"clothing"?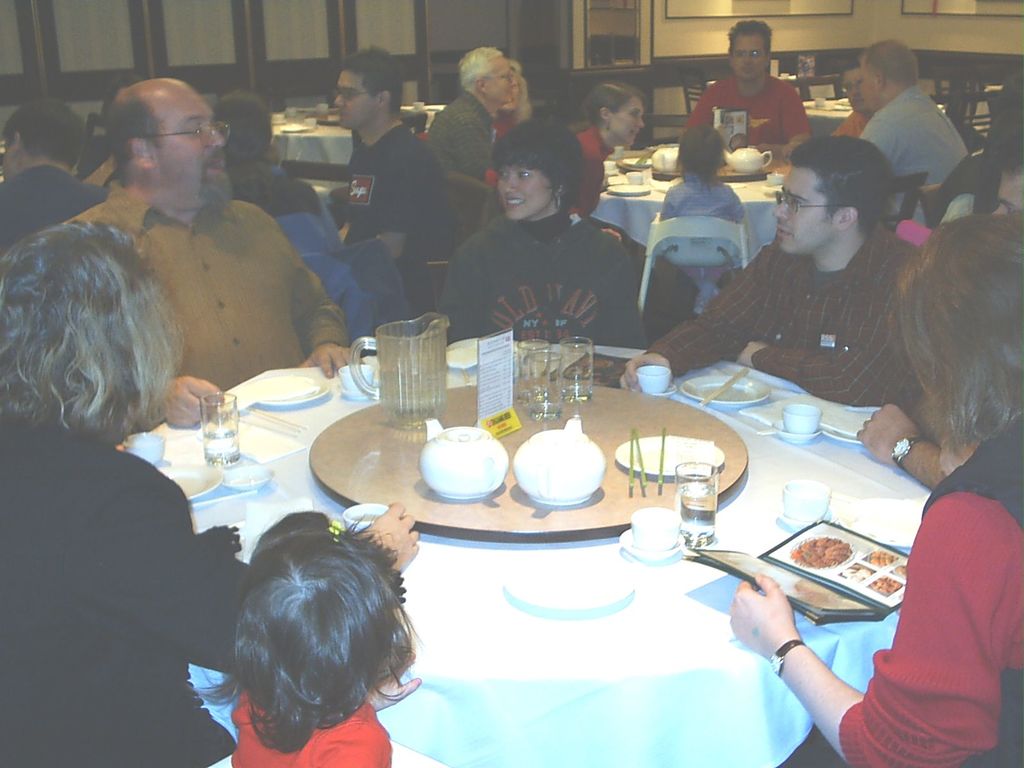
detection(0, 435, 250, 767)
